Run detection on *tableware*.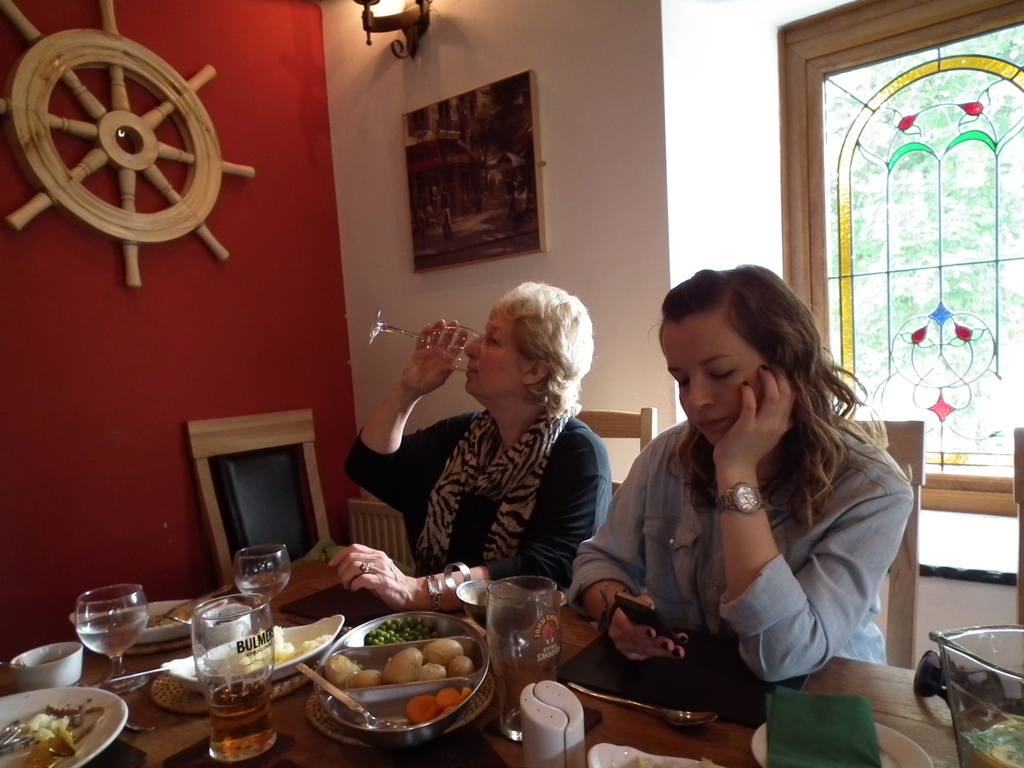
Result: 77, 586, 153, 690.
